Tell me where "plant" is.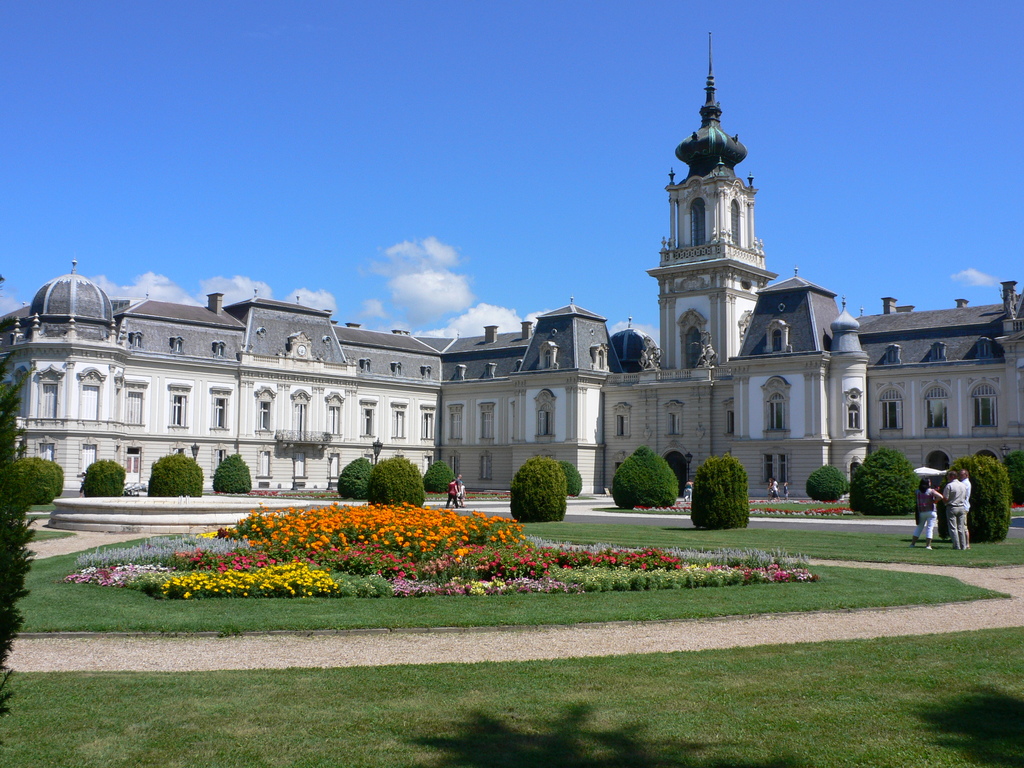
"plant" is at [left=57, top=463, right=62, bottom=495].
